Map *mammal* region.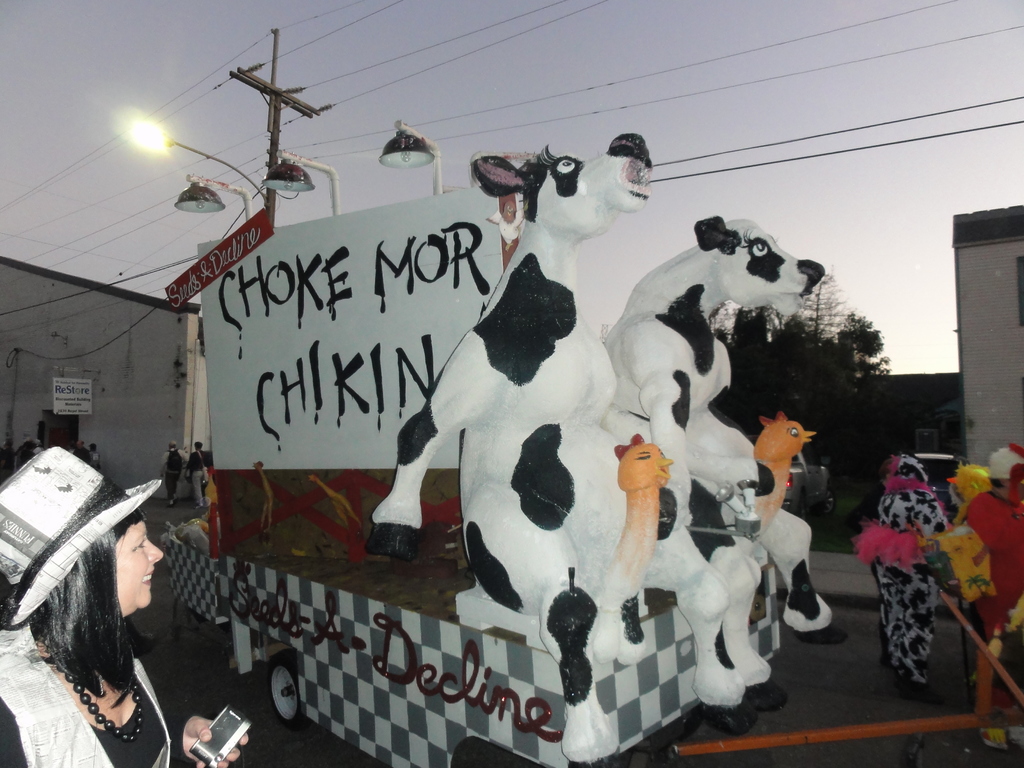
Mapped to [x1=358, y1=127, x2=744, y2=765].
